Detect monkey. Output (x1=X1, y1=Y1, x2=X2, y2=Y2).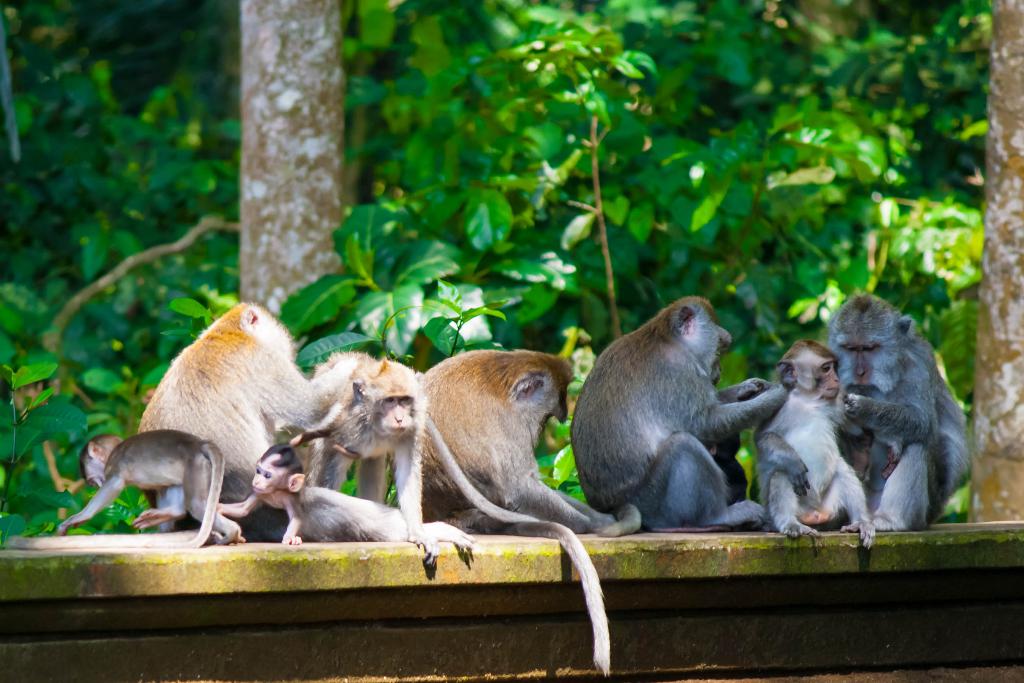
(x1=136, y1=288, x2=366, y2=536).
